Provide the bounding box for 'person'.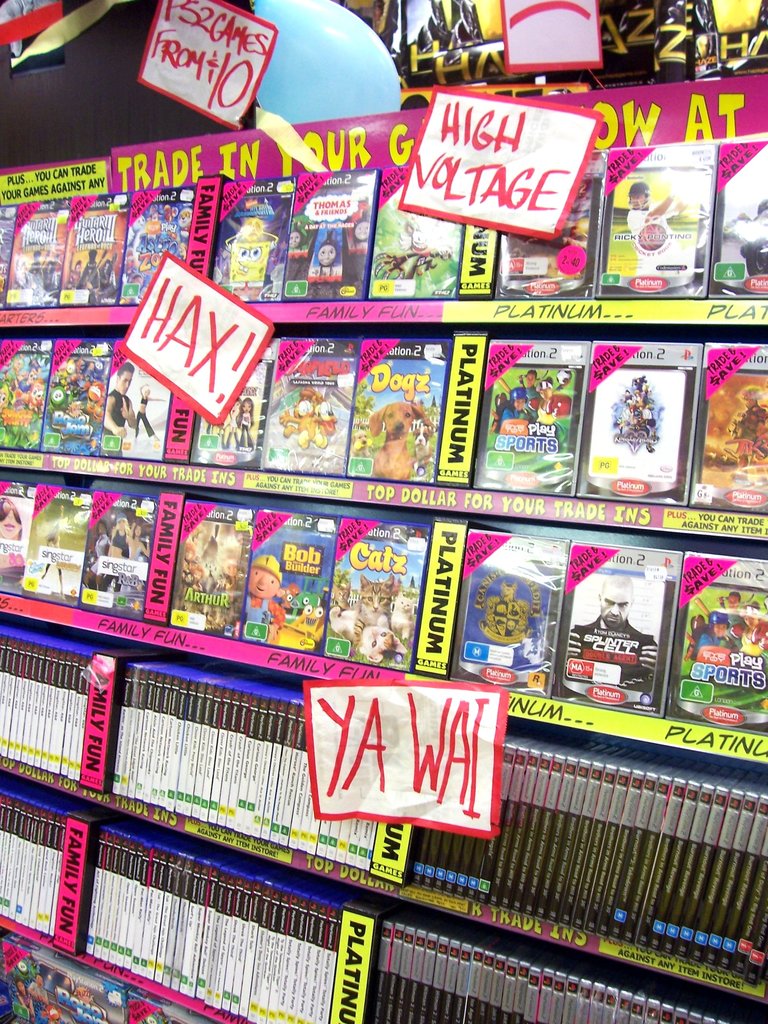
detection(127, 390, 168, 442).
